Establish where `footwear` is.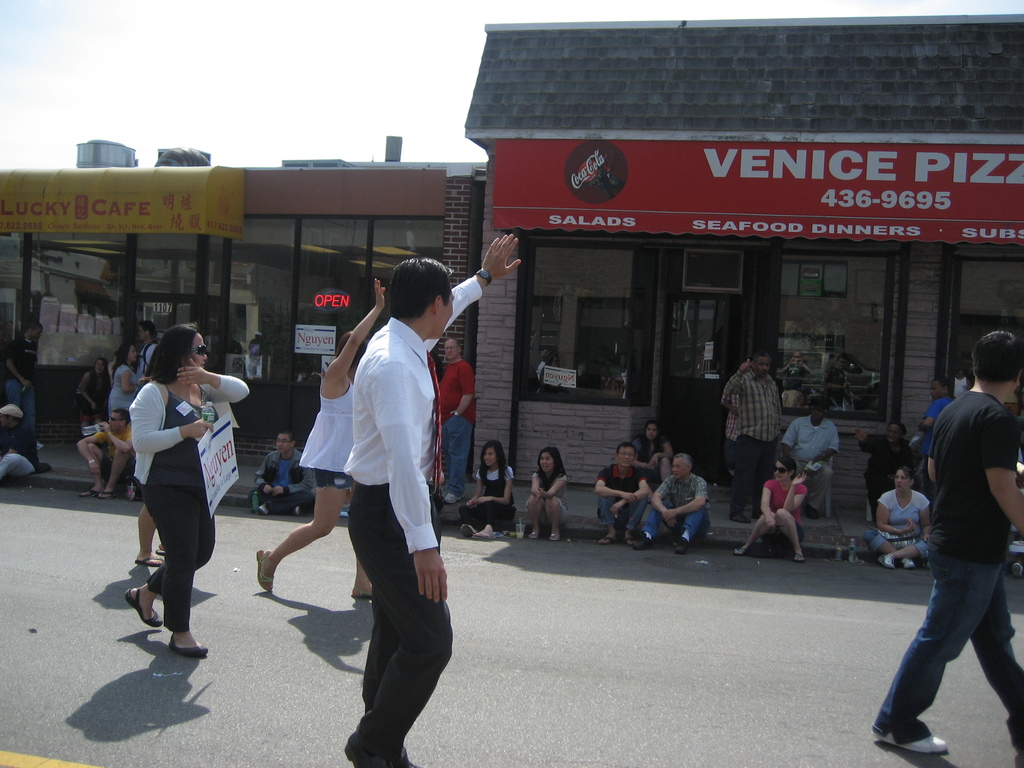
Established at (252,549,273,594).
